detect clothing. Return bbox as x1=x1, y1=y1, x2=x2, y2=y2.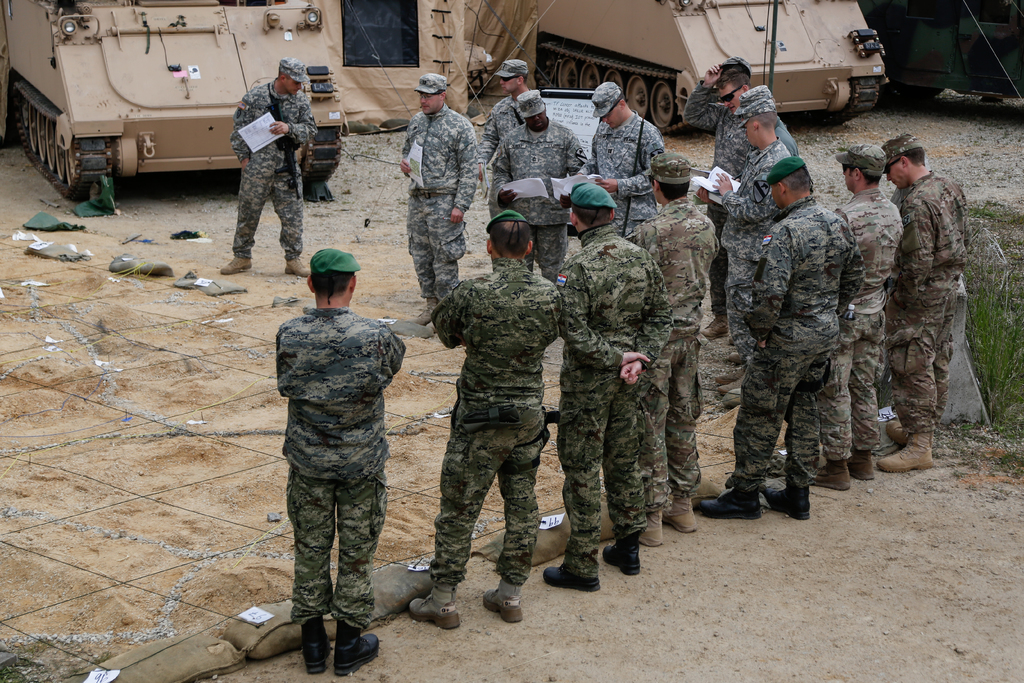
x1=486, y1=115, x2=589, y2=283.
